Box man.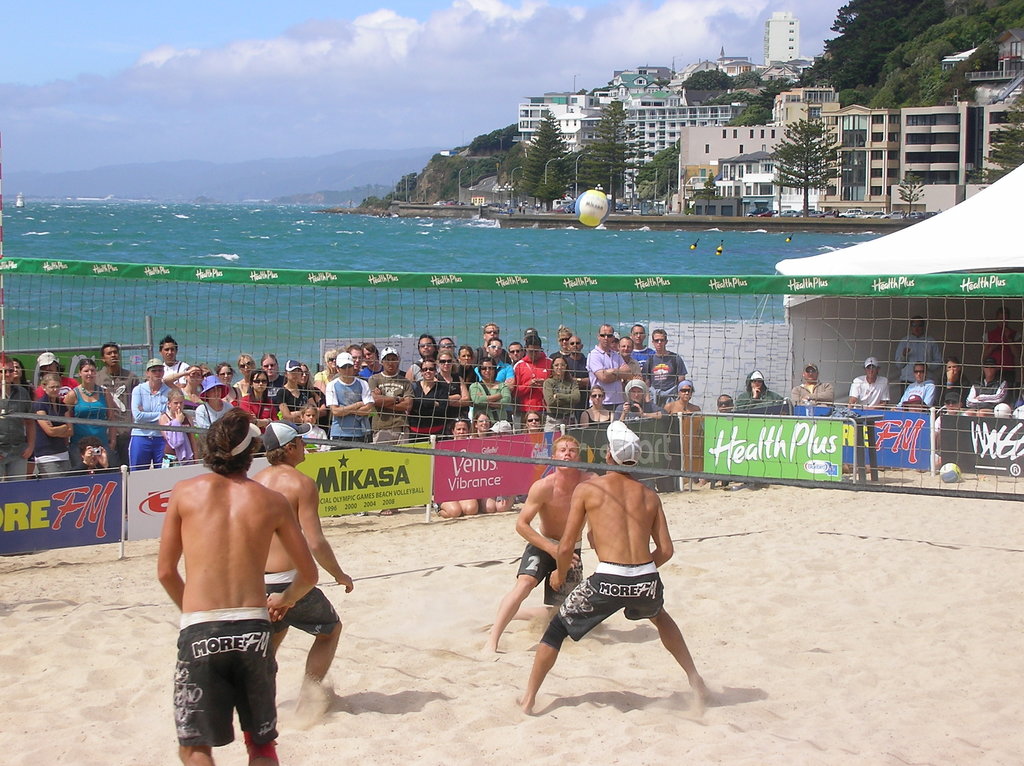
select_region(476, 325, 501, 358).
